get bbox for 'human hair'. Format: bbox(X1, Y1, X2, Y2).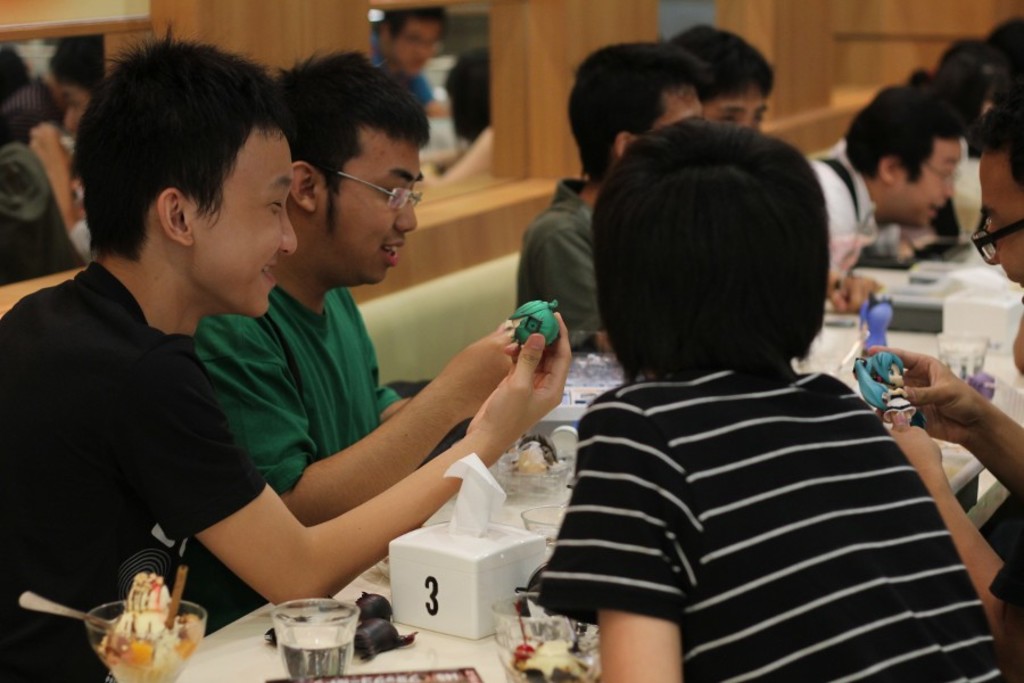
bbox(272, 48, 430, 229).
